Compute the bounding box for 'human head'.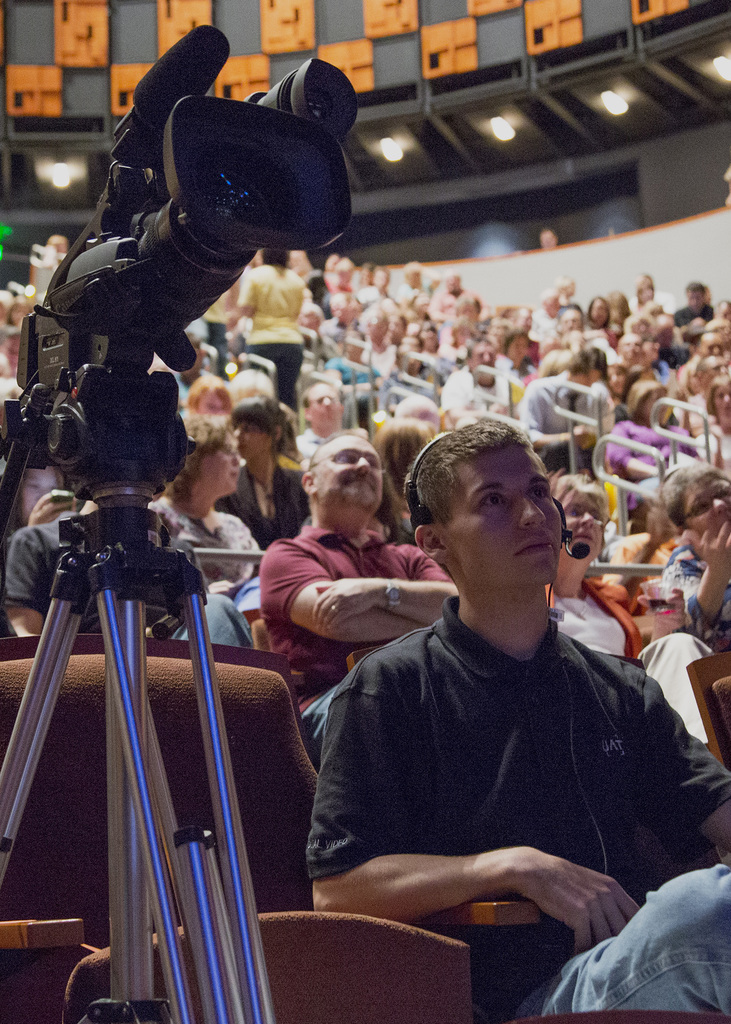
crop(663, 456, 730, 543).
